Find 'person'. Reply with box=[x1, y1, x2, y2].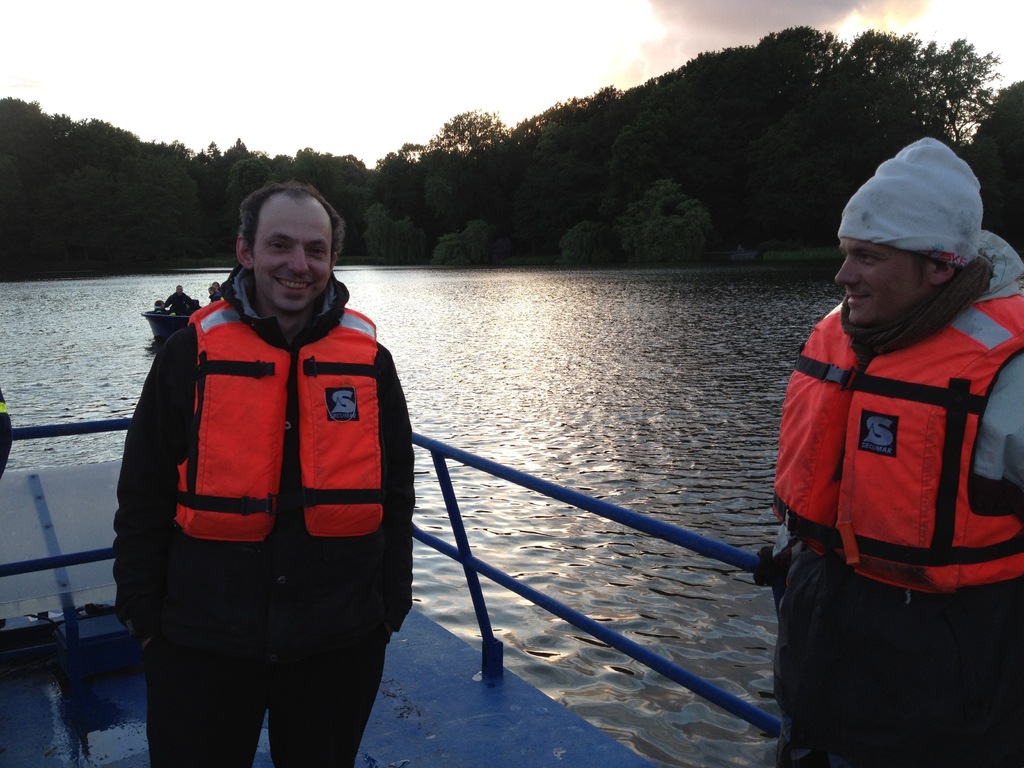
box=[208, 280, 221, 298].
